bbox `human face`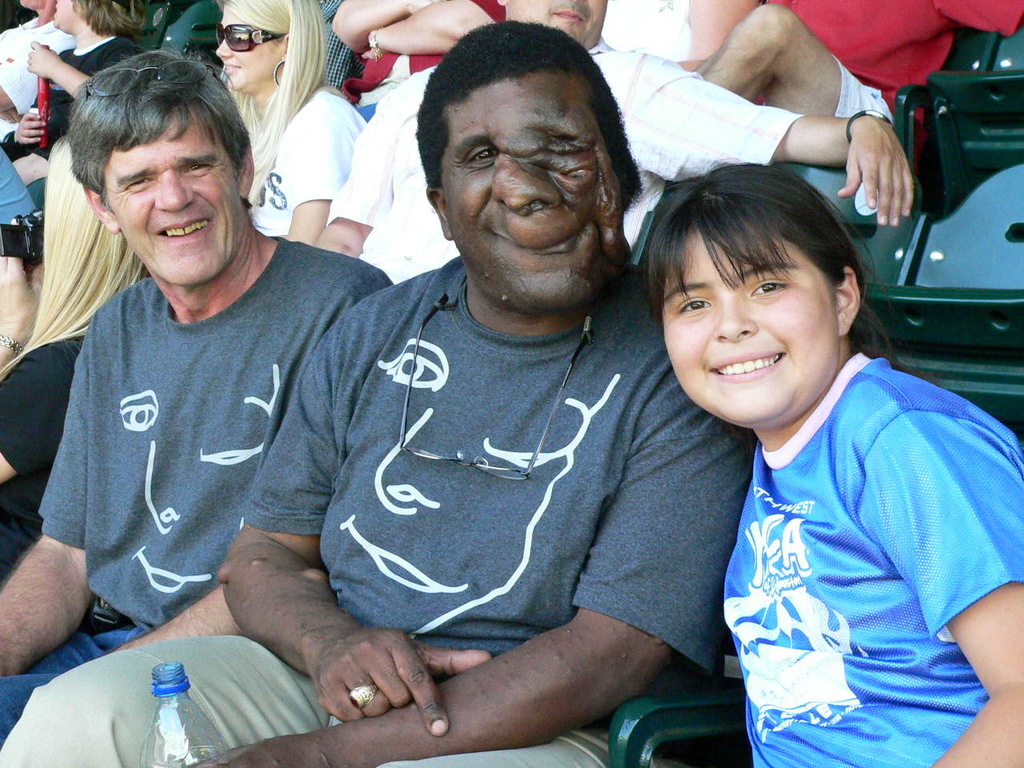
locate(215, 7, 282, 95)
